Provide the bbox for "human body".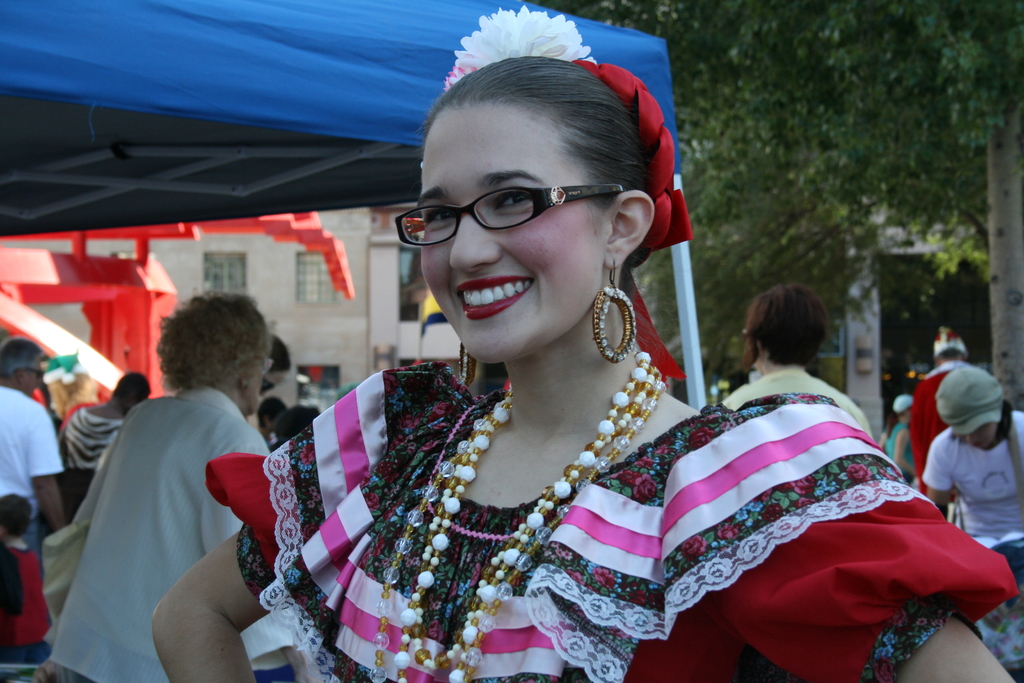
select_region(0, 381, 63, 579).
